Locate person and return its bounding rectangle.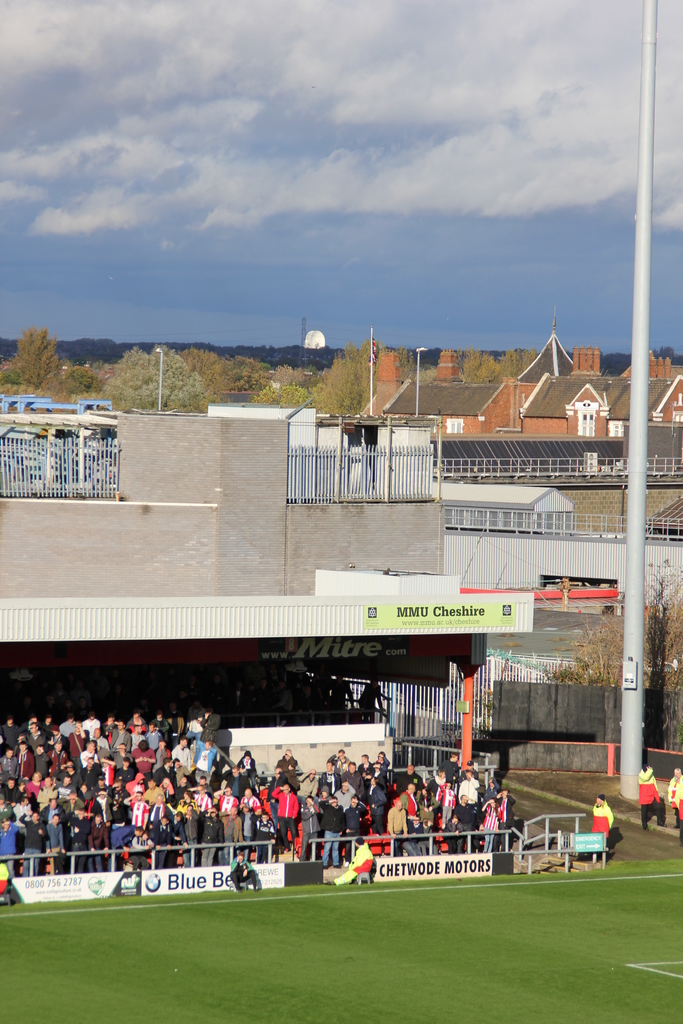
bbox=(227, 852, 260, 897).
